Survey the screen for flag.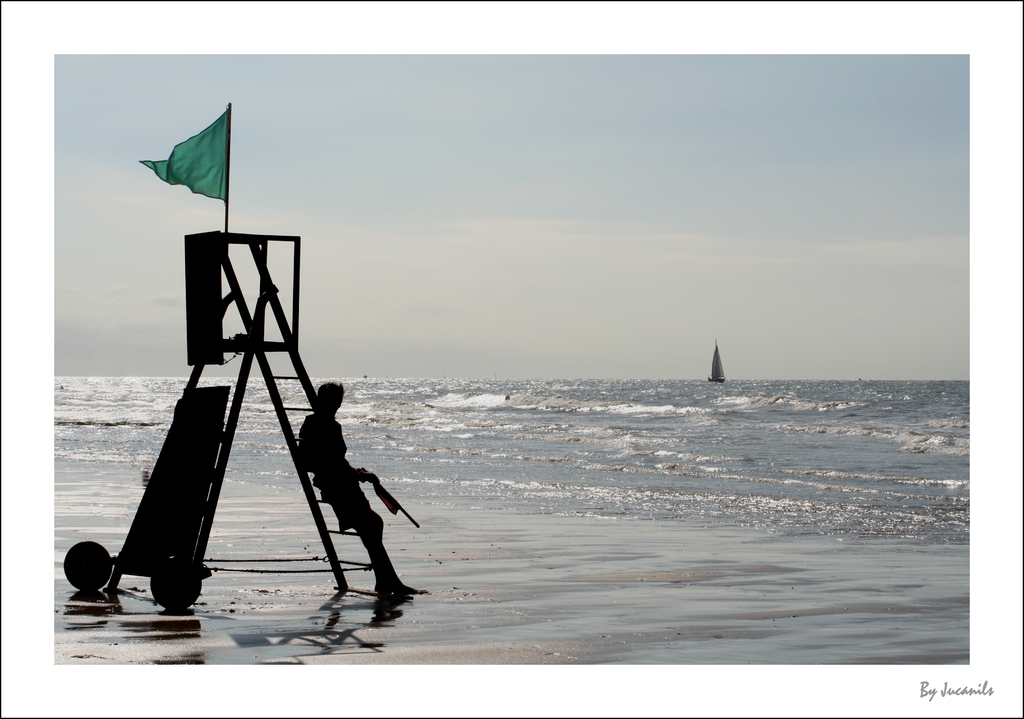
Survey found: Rect(140, 105, 243, 210).
